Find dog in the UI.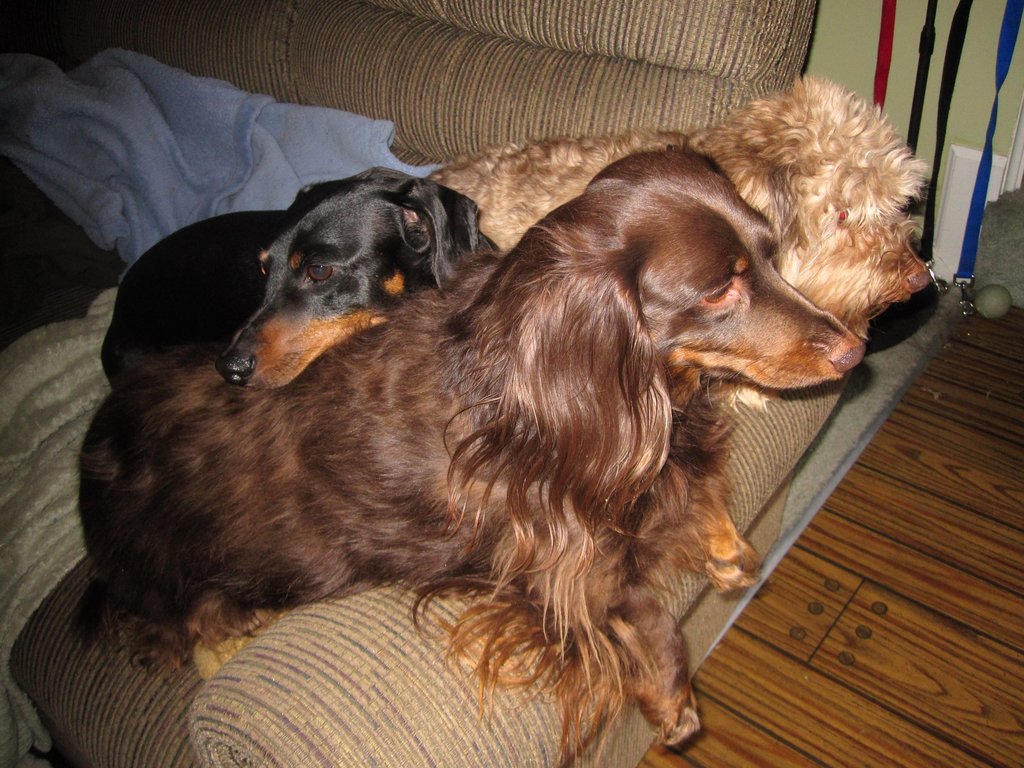
UI element at bbox=[424, 71, 933, 415].
